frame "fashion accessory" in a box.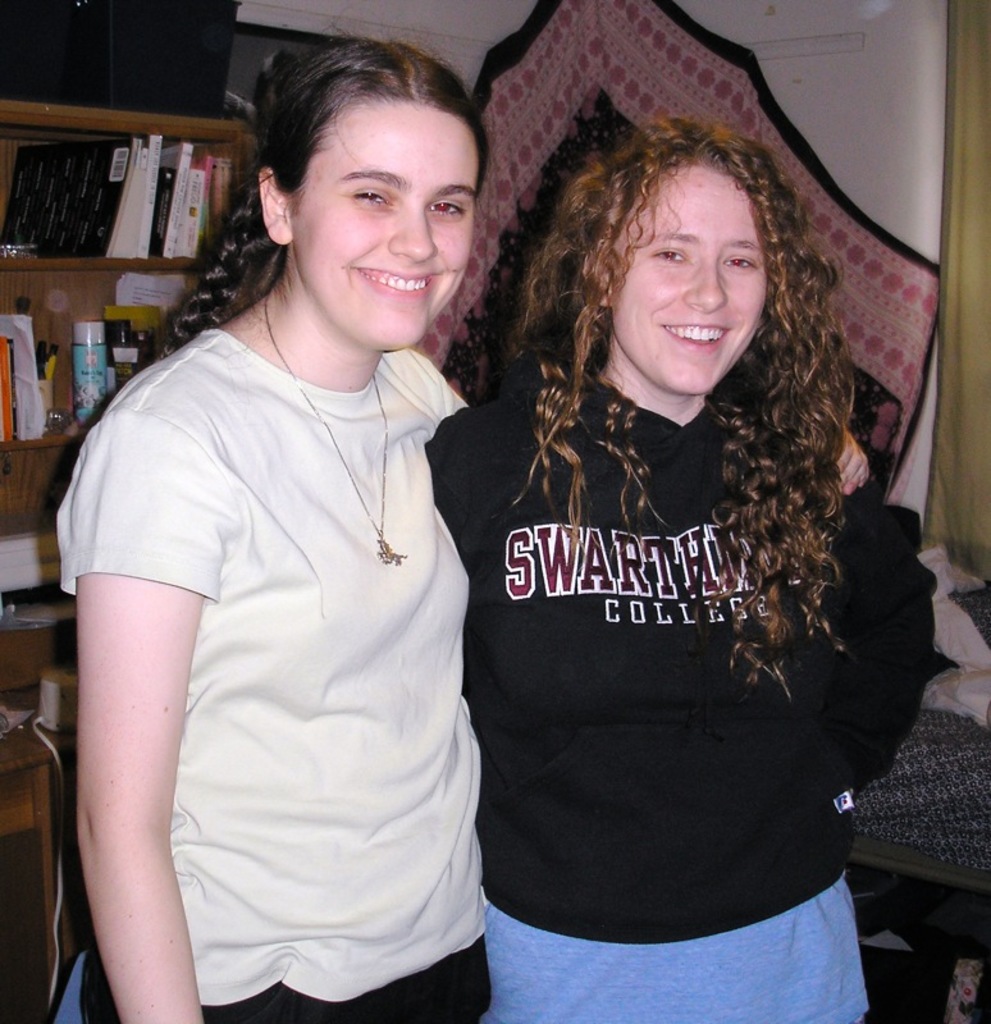
x1=255 y1=287 x2=399 y2=566.
